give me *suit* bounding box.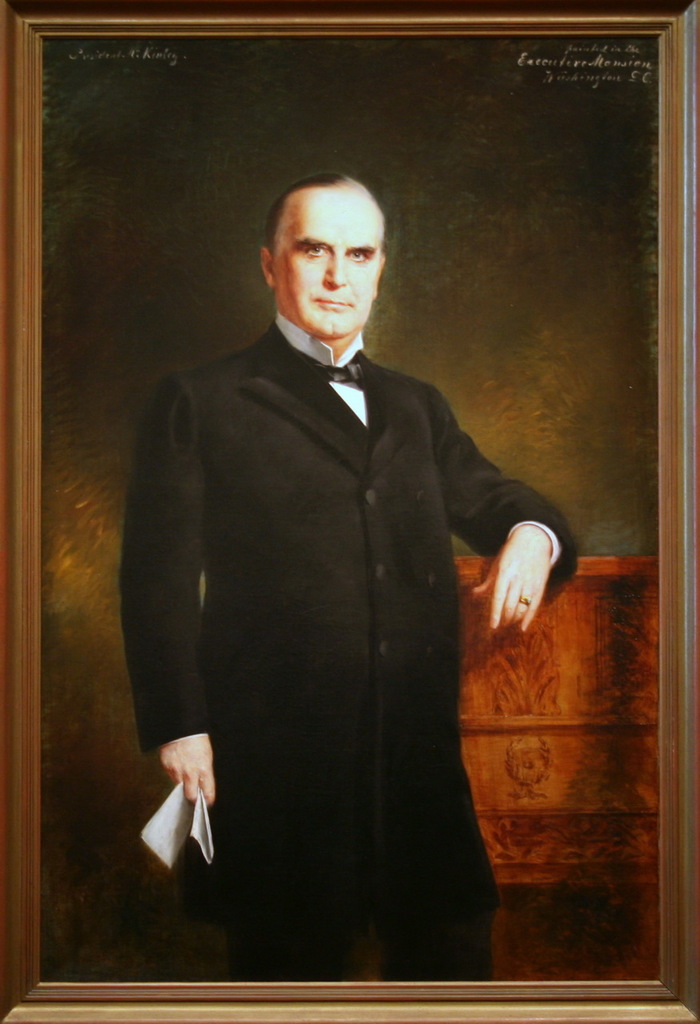
rect(115, 166, 524, 947).
